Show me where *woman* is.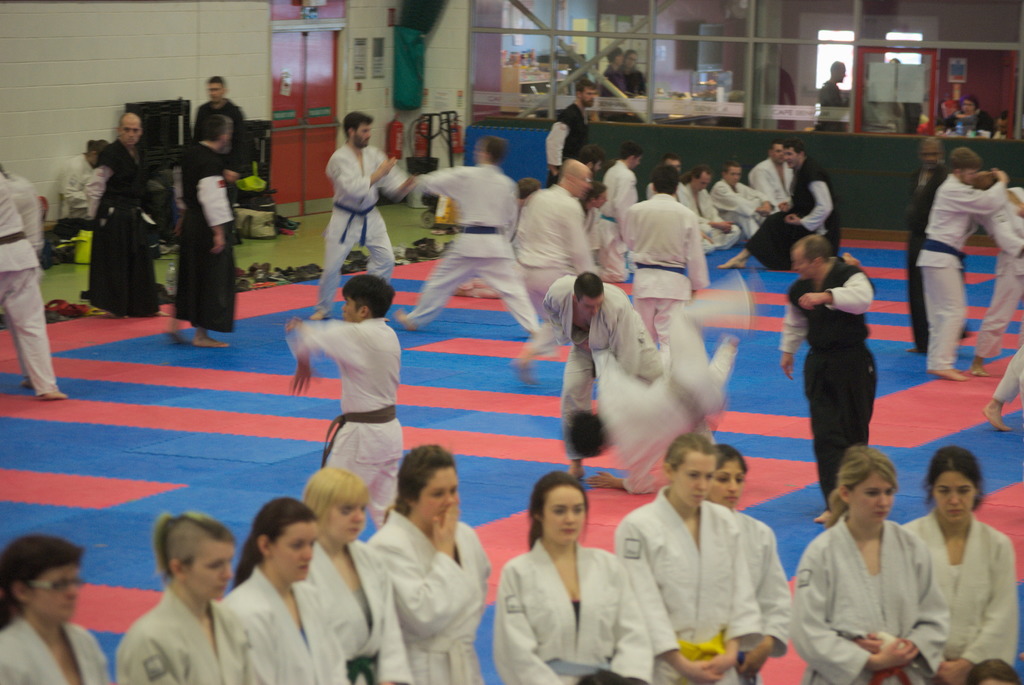
*woman* is at pyautogui.locateOnScreen(216, 497, 349, 684).
